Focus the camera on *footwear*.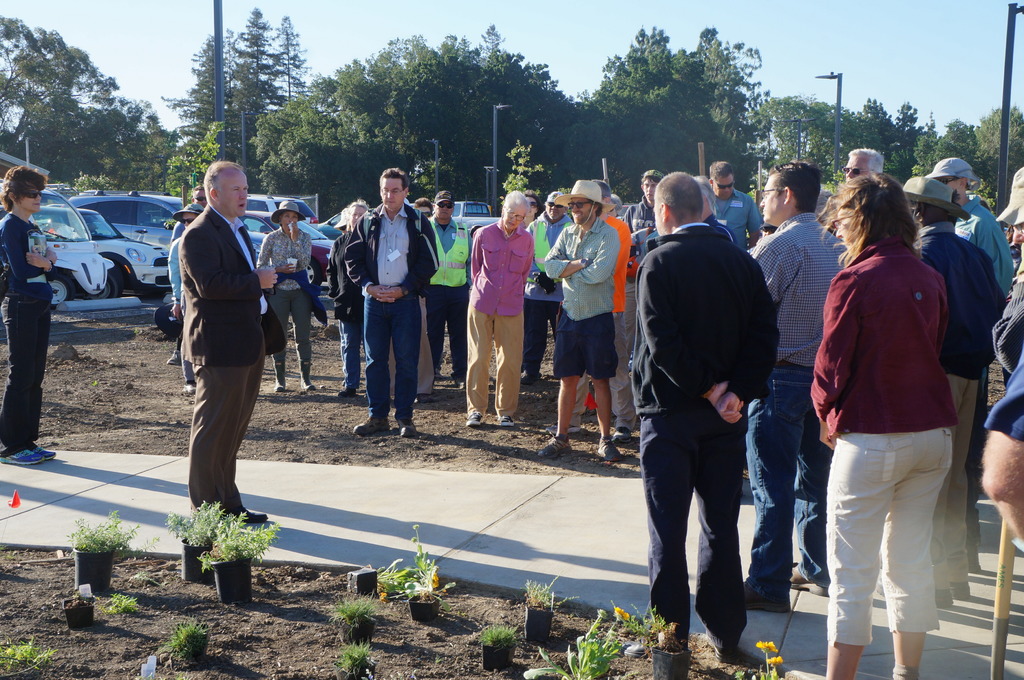
Focus region: x1=952 y1=581 x2=972 y2=602.
